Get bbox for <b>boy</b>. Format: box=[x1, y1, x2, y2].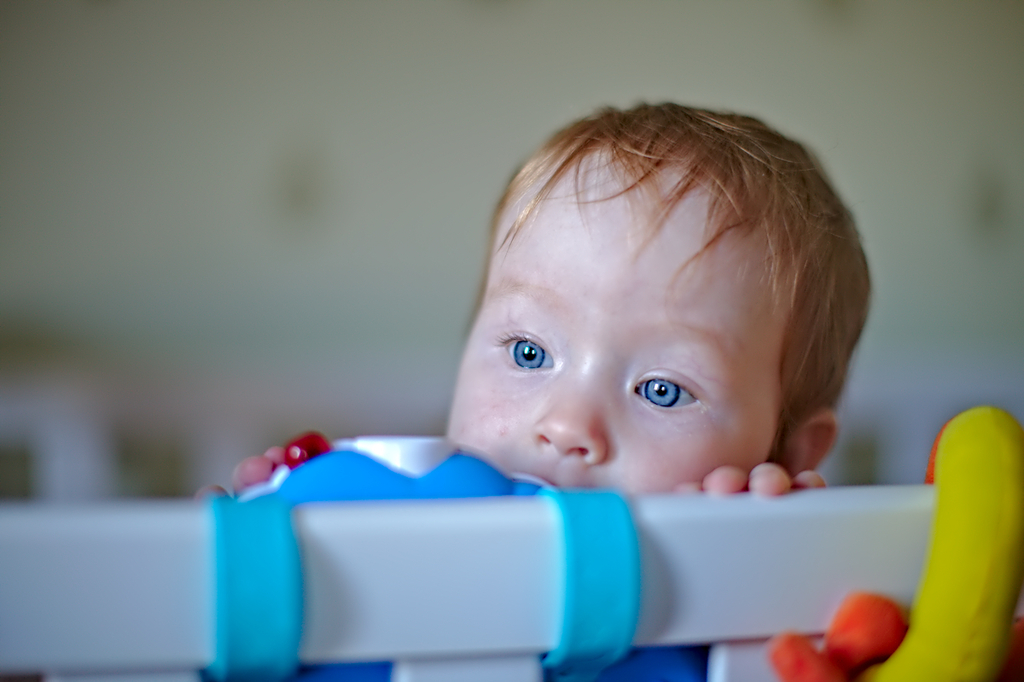
box=[389, 122, 926, 551].
